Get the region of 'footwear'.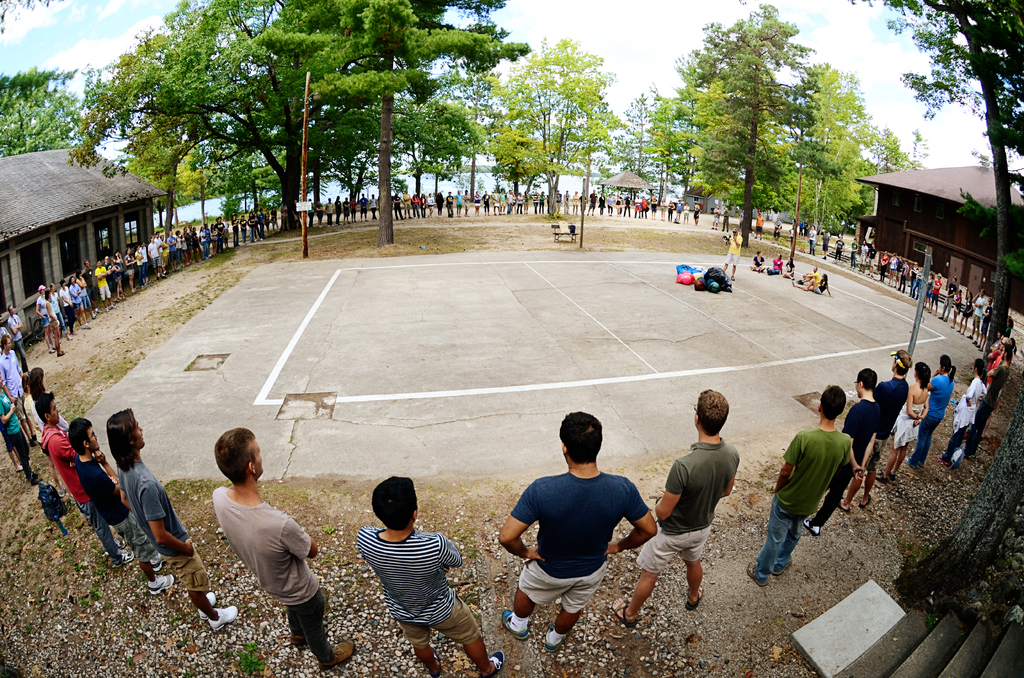
[49, 349, 56, 353].
